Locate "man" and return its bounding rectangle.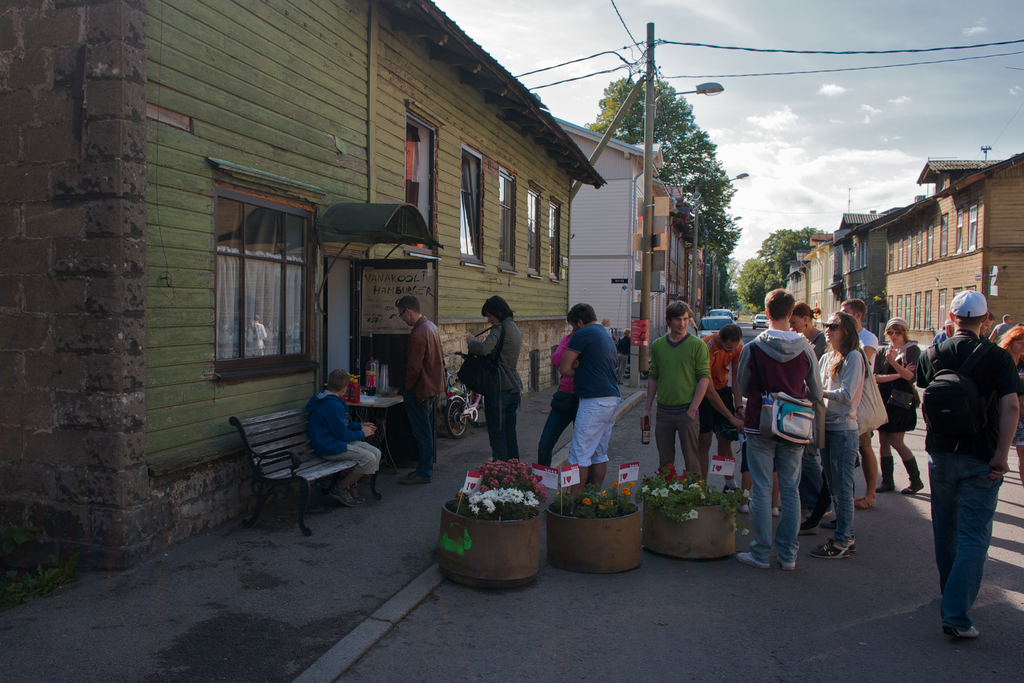
detection(558, 302, 624, 497).
